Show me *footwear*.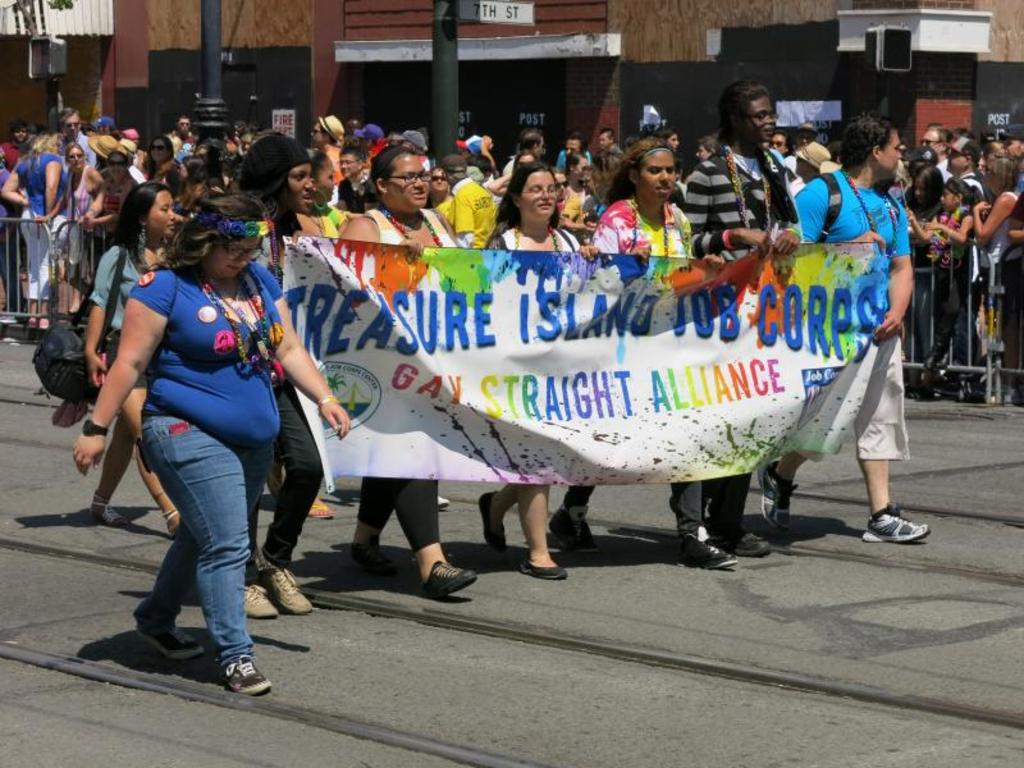
*footwear* is here: <bbox>703, 511, 767, 559</bbox>.
